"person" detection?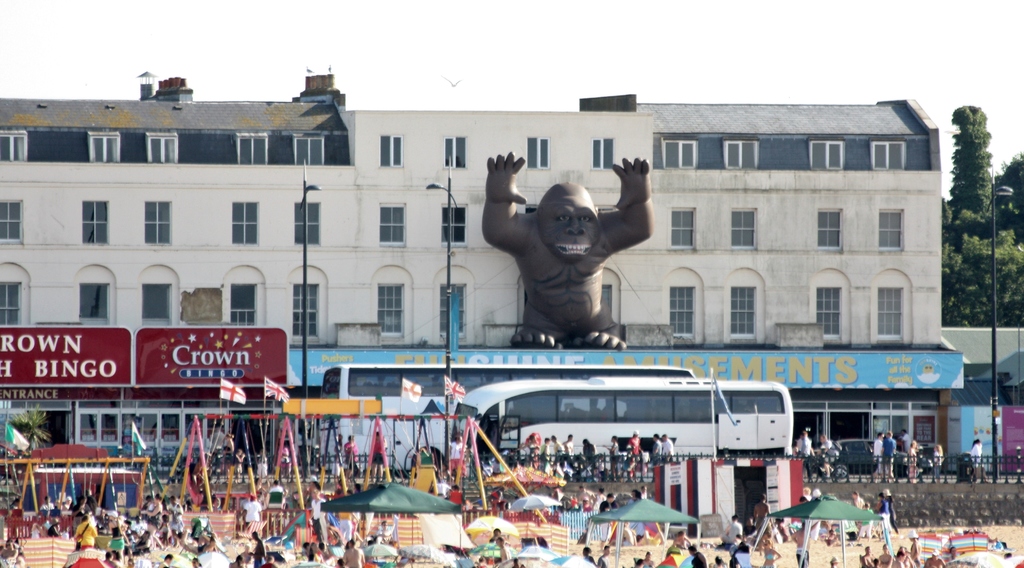
locate(141, 497, 166, 526)
